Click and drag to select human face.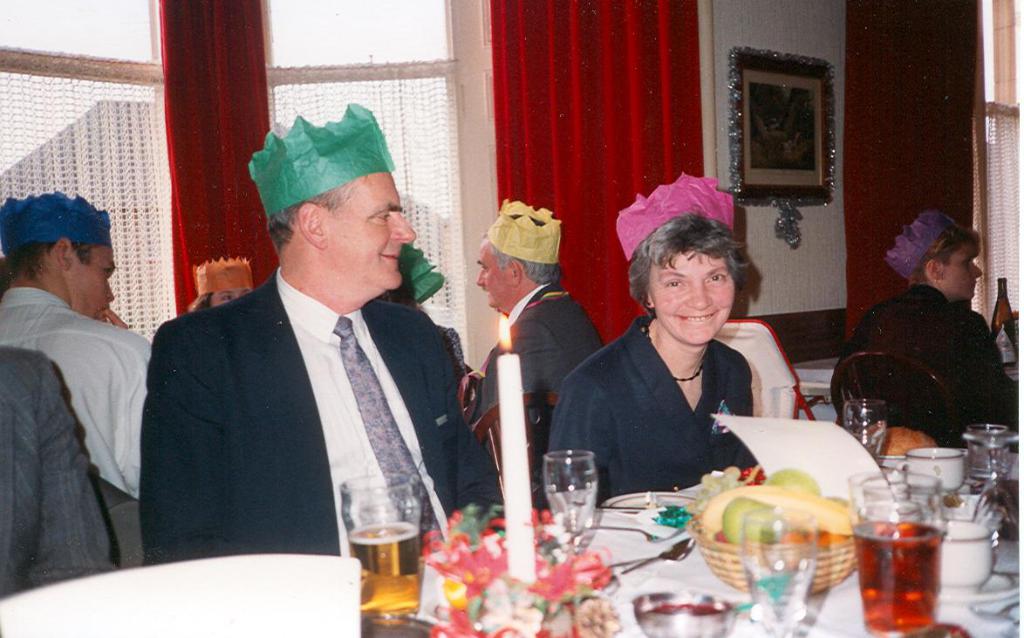
Selection: crop(945, 239, 980, 301).
